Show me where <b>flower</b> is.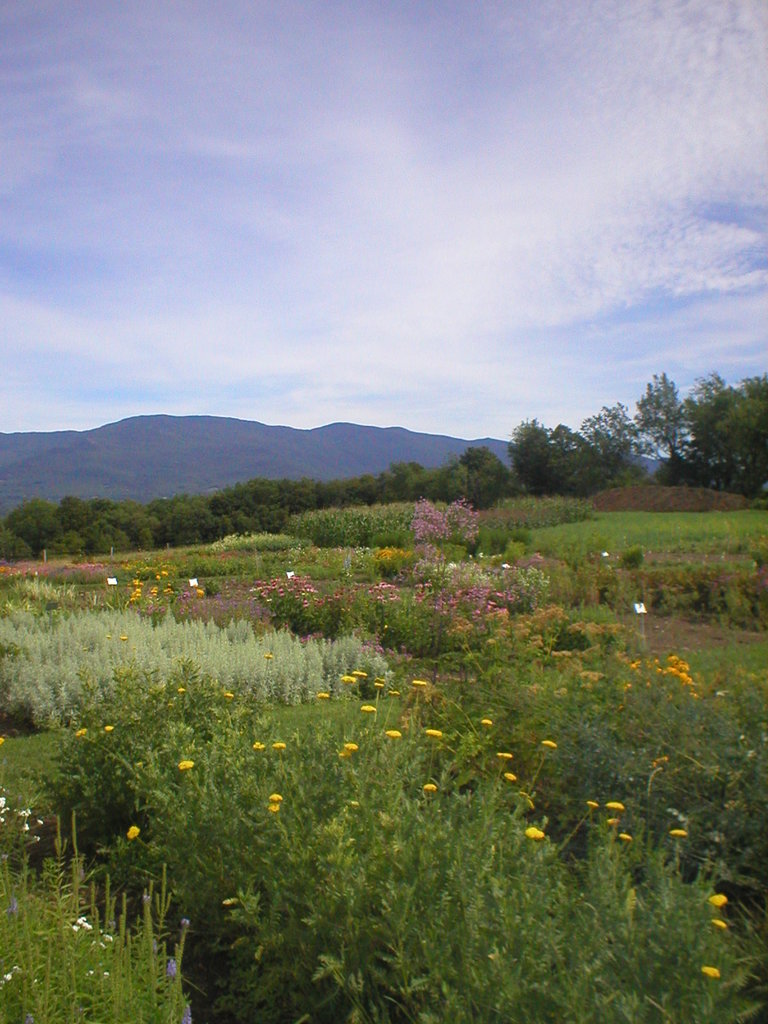
<b>flower</b> is at (left=336, top=674, right=357, bottom=685).
